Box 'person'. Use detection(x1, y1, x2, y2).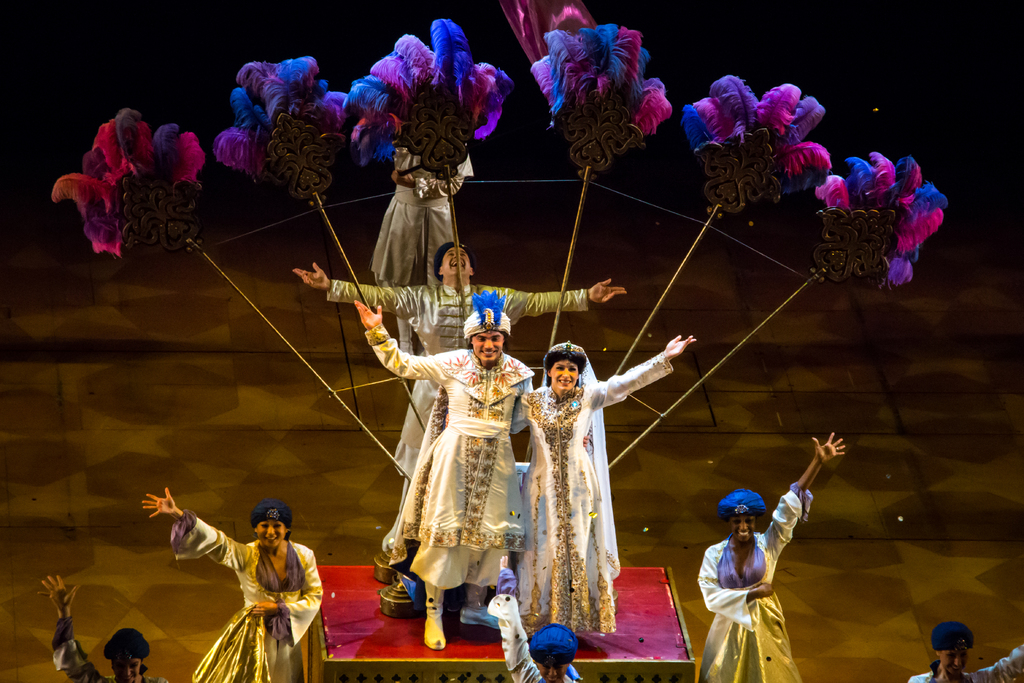
detection(140, 477, 323, 682).
